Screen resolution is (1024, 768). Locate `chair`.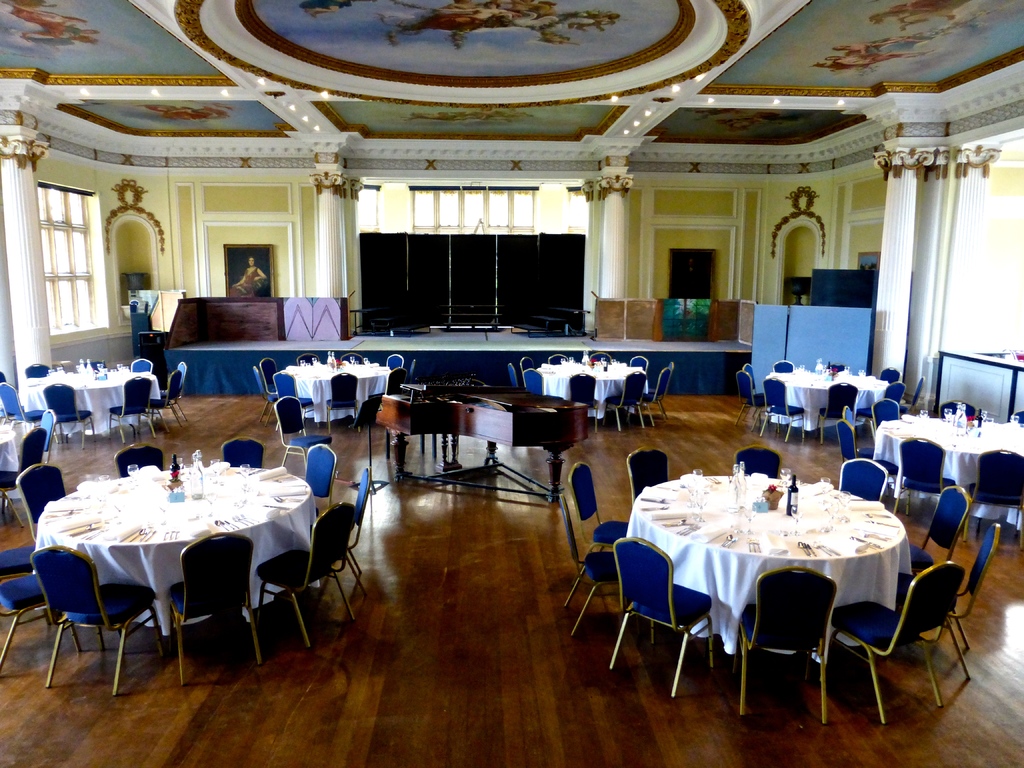
[x1=898, y1=376, x2=925, y2=412].
